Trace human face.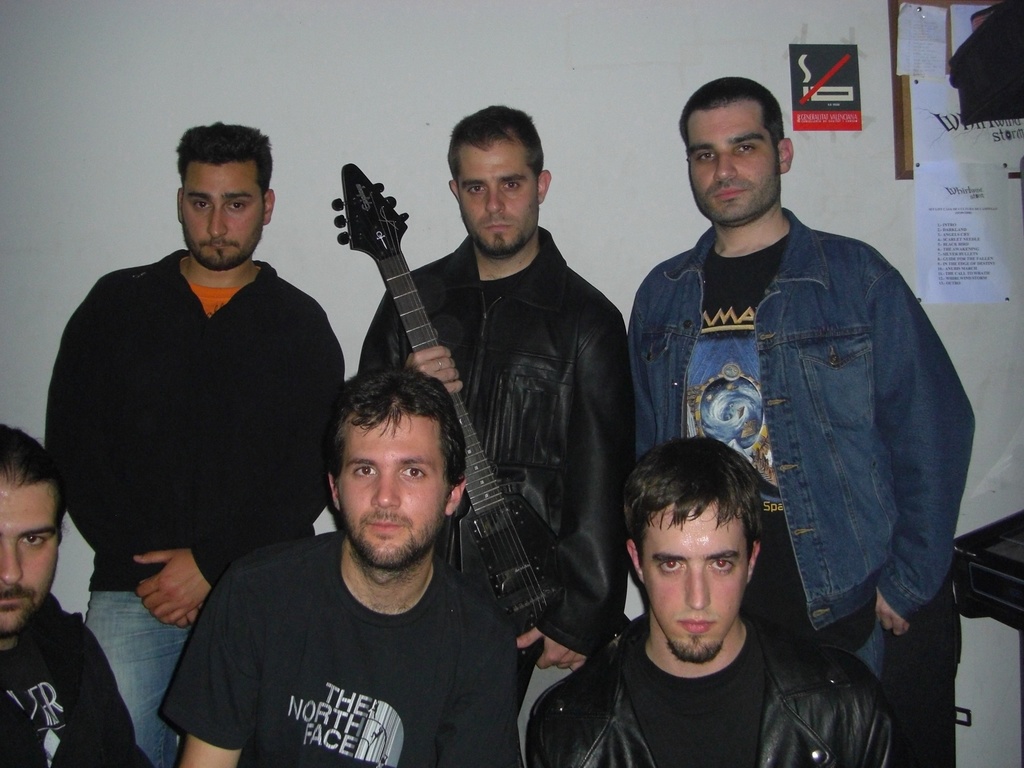
Traced to (0, 477, 61, 634).
